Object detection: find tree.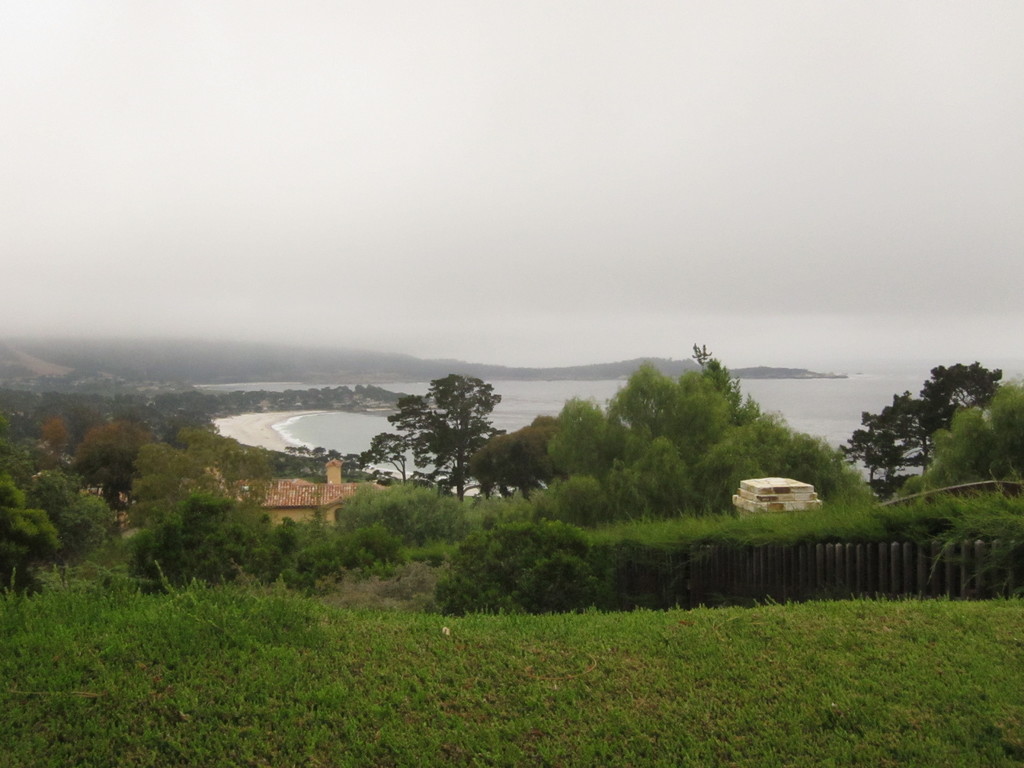
{"x1": 120, "y1": 480, "x2": 292, "y2": 607}.
